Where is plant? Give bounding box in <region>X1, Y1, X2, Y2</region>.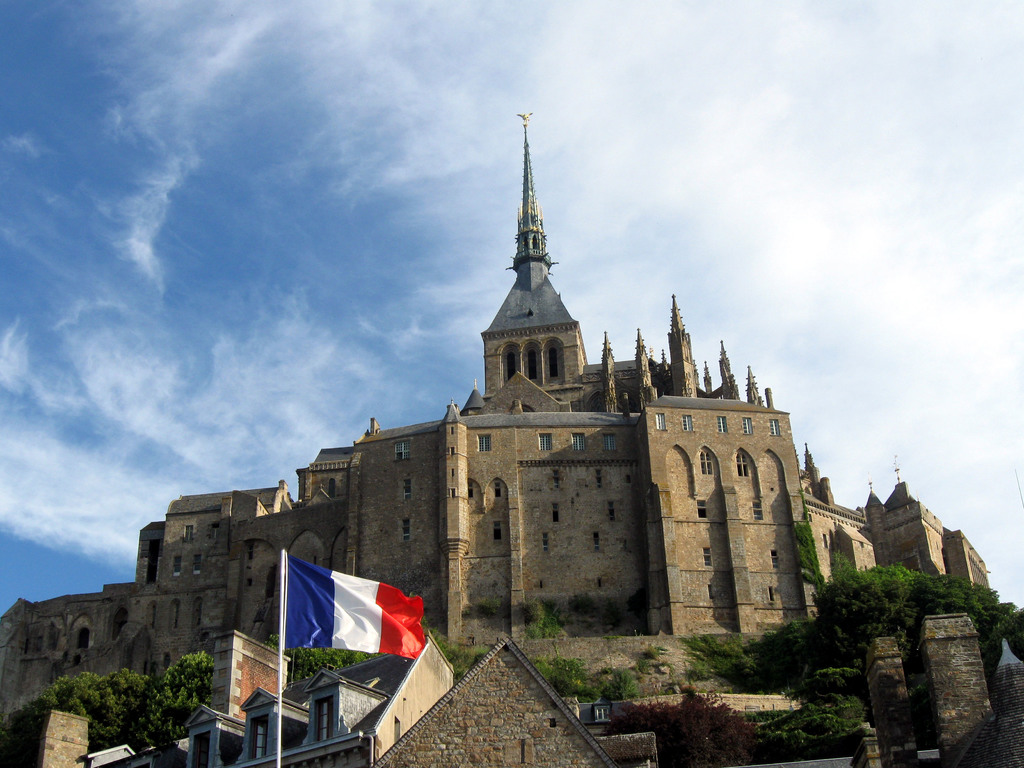
<region>157, 656, 206, 730</region>.
